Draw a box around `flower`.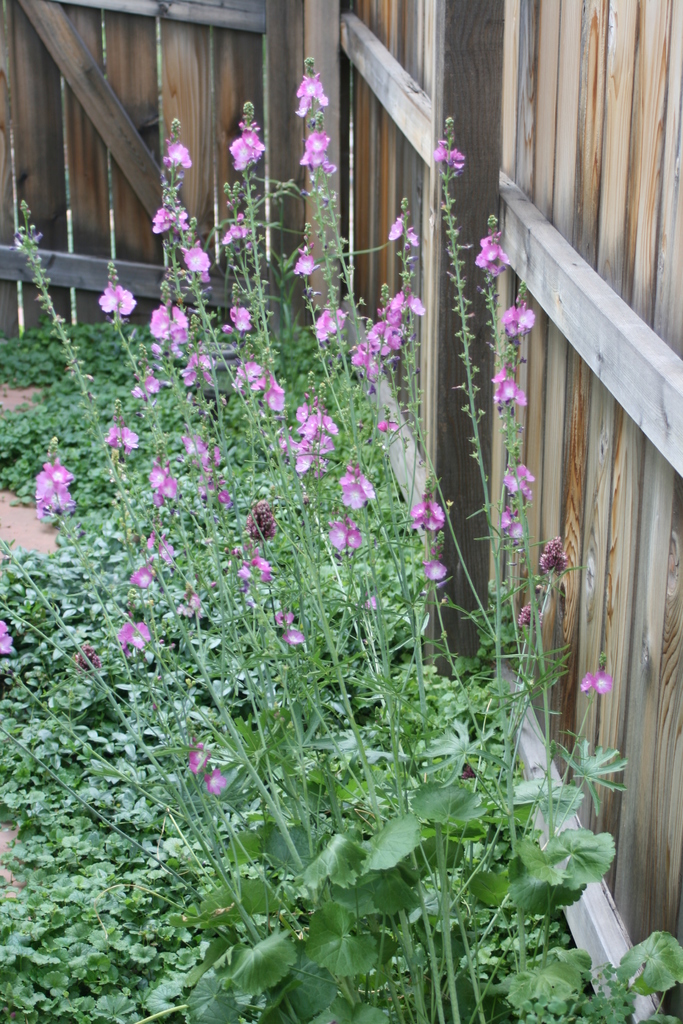
295,134,337,168.
